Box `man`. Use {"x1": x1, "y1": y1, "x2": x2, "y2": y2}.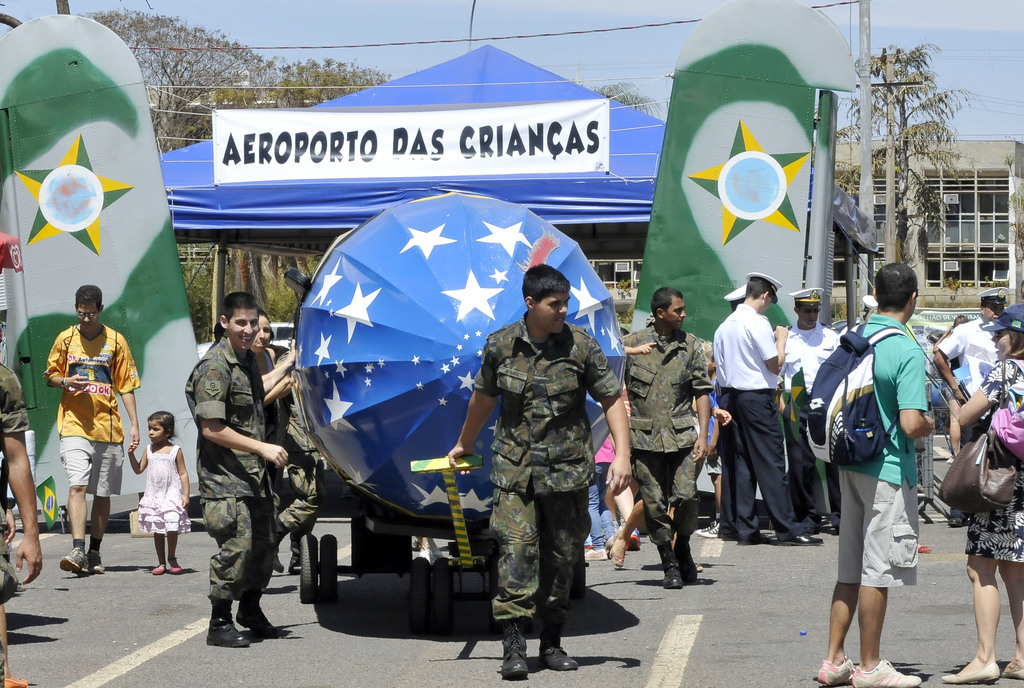
{"x1": 182, "y1": 291, "x2": 296, "y2": 650}.
